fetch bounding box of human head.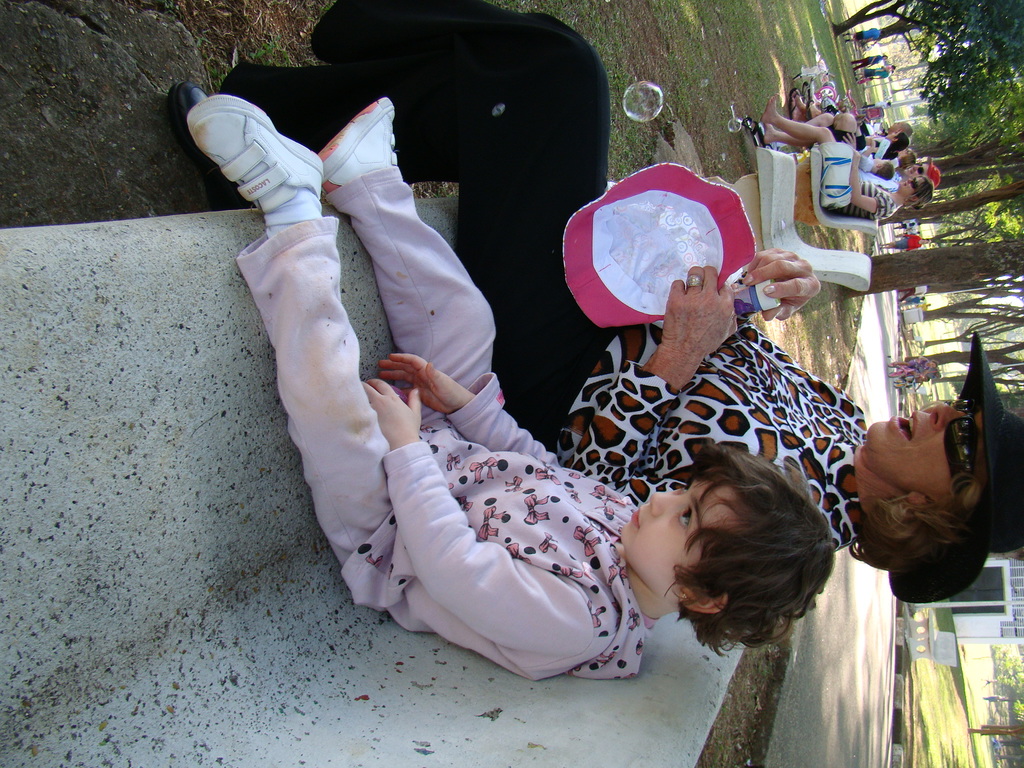
Bbox: Rect(895, 151, 919, 167).
